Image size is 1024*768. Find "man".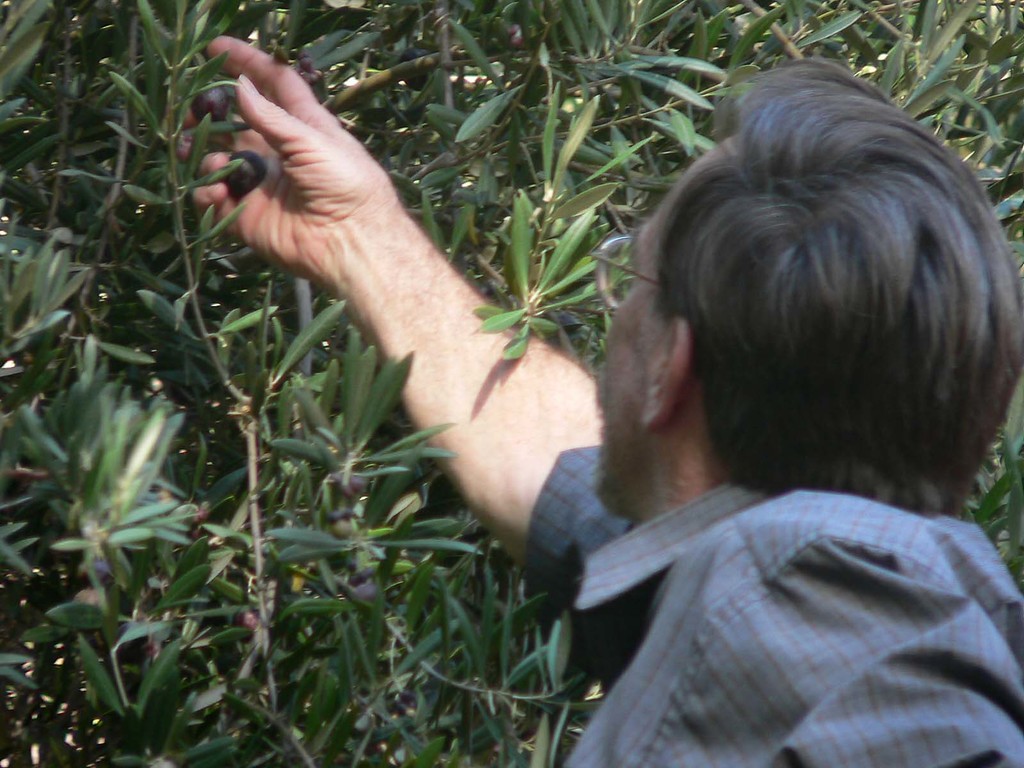
Rect(175, 36, 1023, 767).
